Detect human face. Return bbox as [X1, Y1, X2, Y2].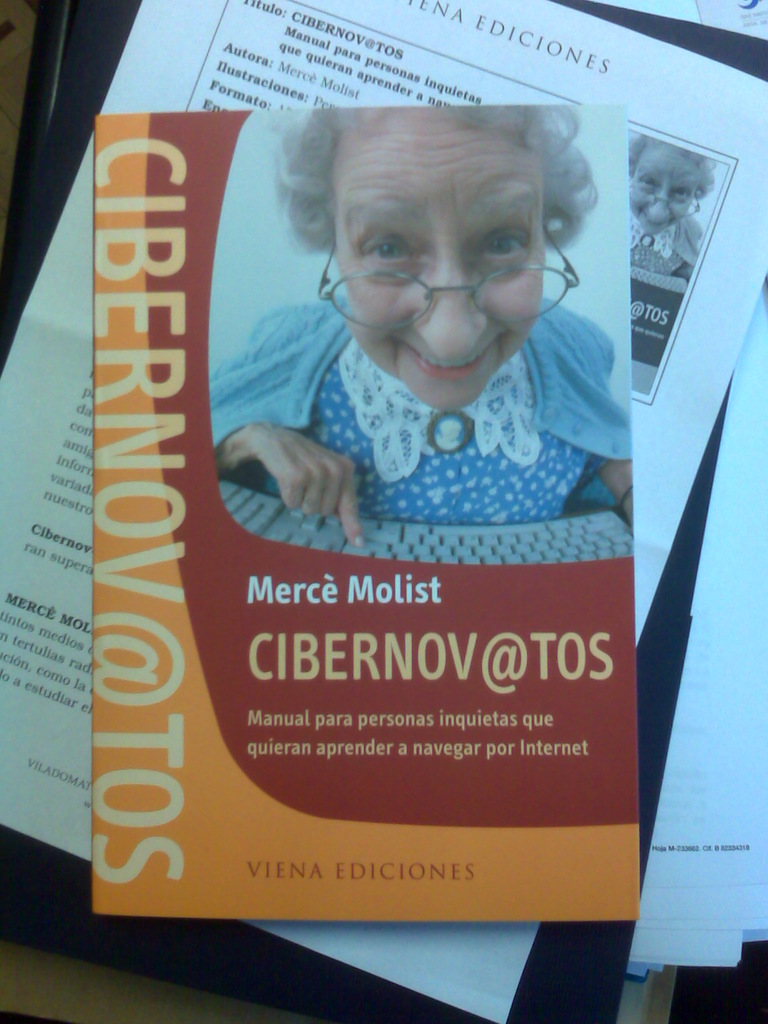
[625, 147, 699, 230].
